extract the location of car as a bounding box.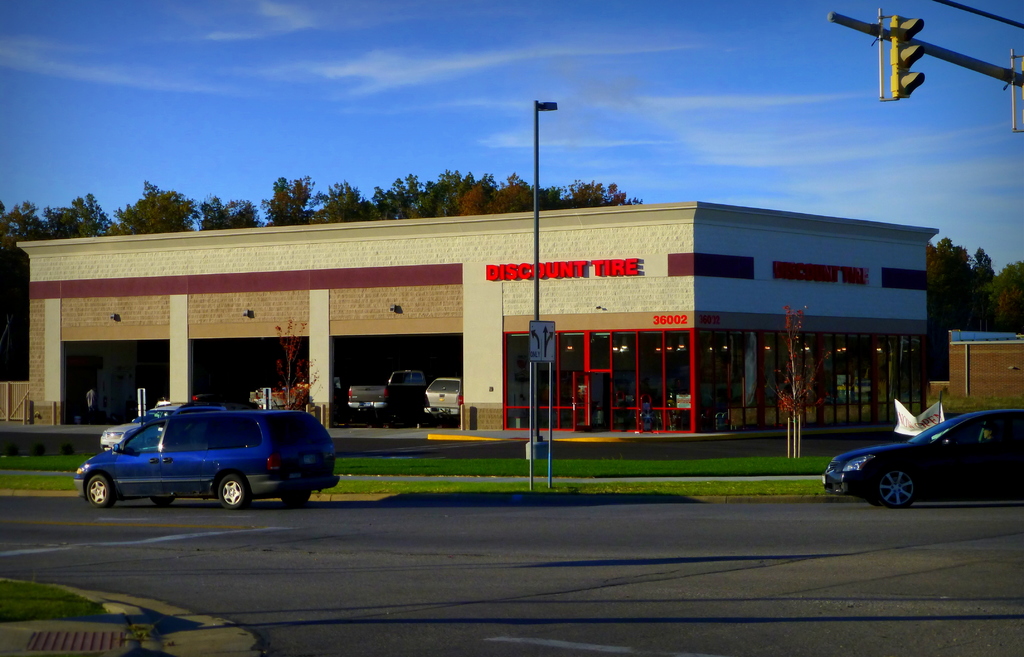
(x1=77, y1=403, x2=337, y2=516).
